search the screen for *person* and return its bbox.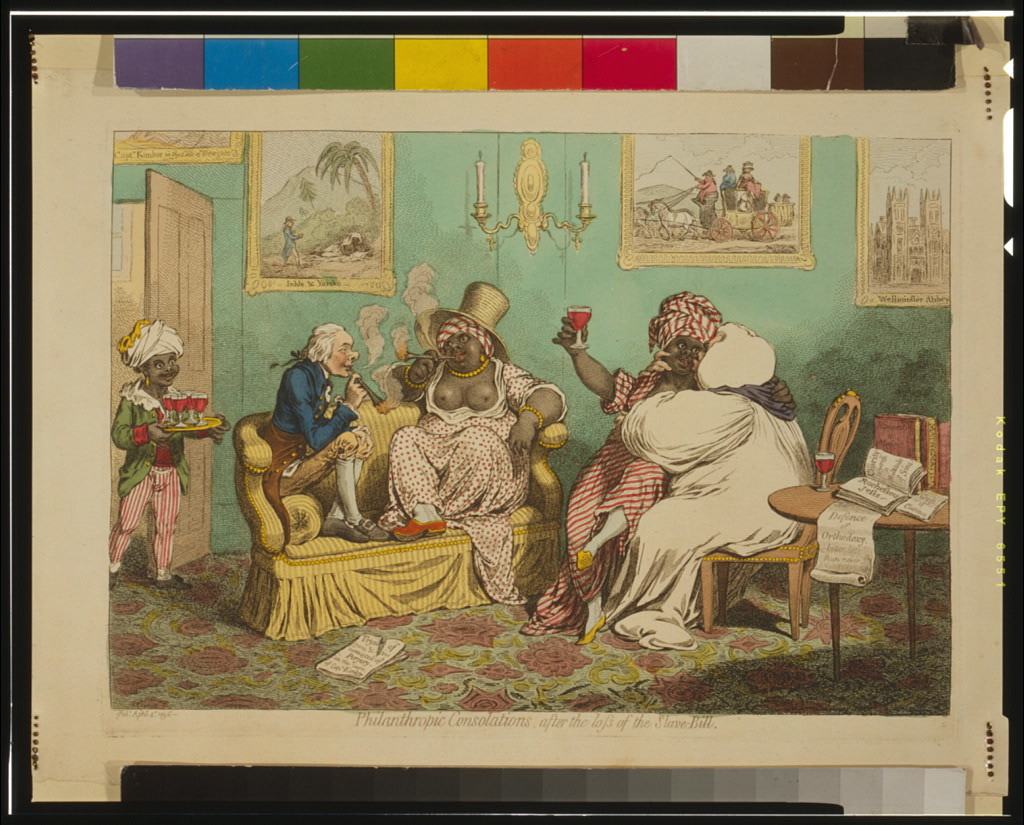
Found: [x1=720, y1=166, x2=735, y2=194].
